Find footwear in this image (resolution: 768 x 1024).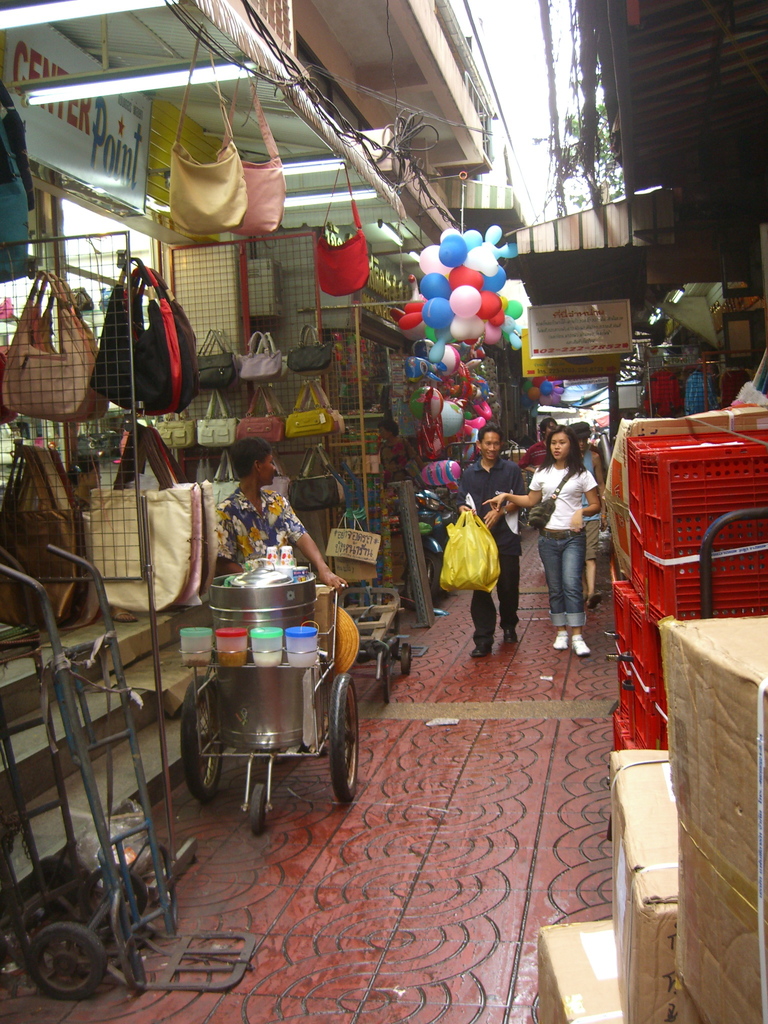
<bbox>501, 628, 515, 644</bbox>.
